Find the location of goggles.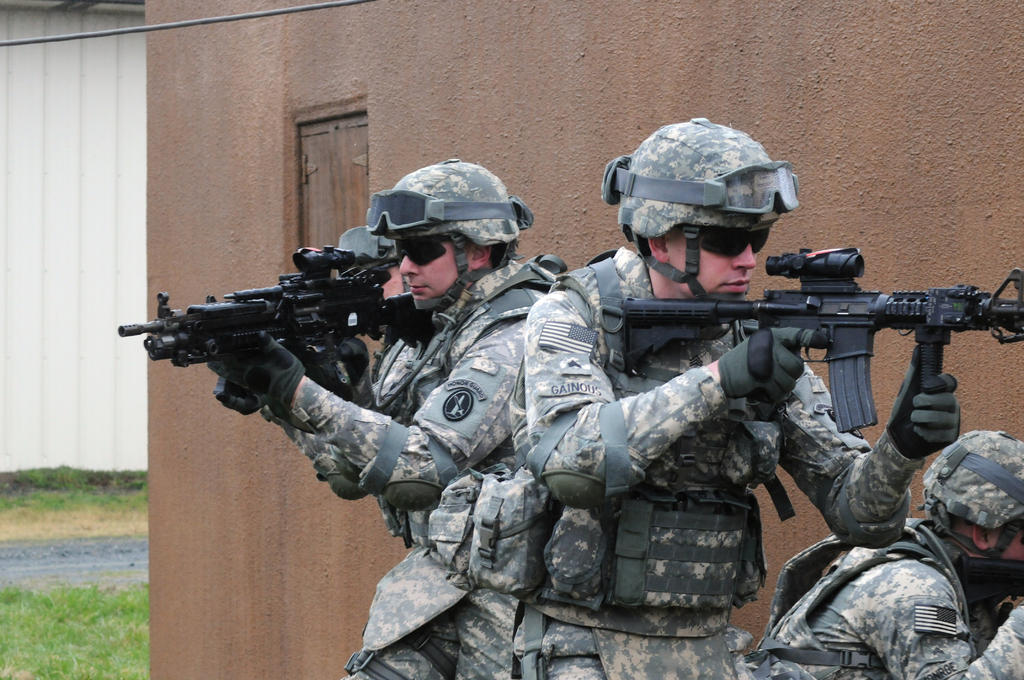
Location: (698,223,771,261).
